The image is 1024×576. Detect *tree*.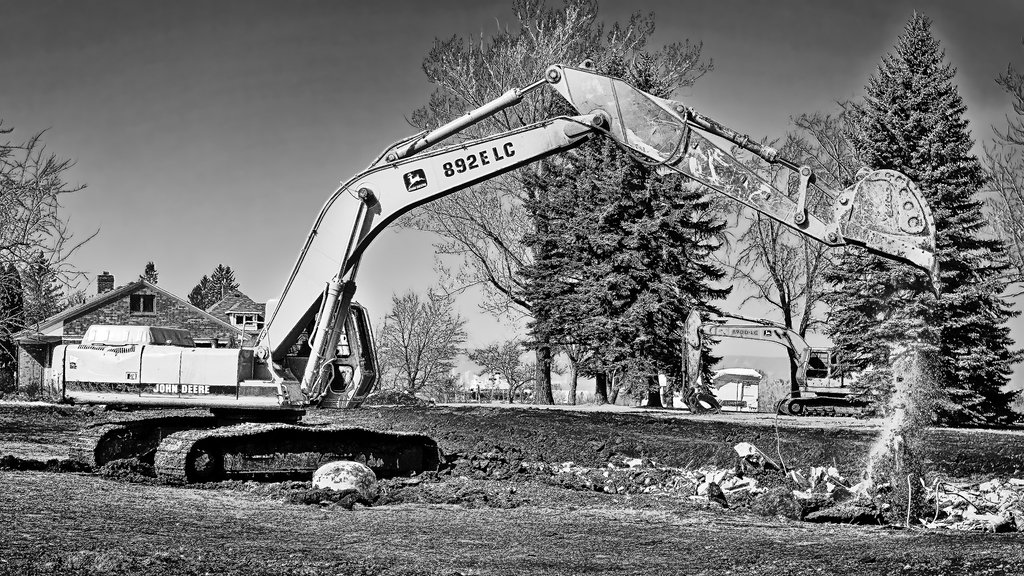
Detection: box=[456, 335, 568, 404].
